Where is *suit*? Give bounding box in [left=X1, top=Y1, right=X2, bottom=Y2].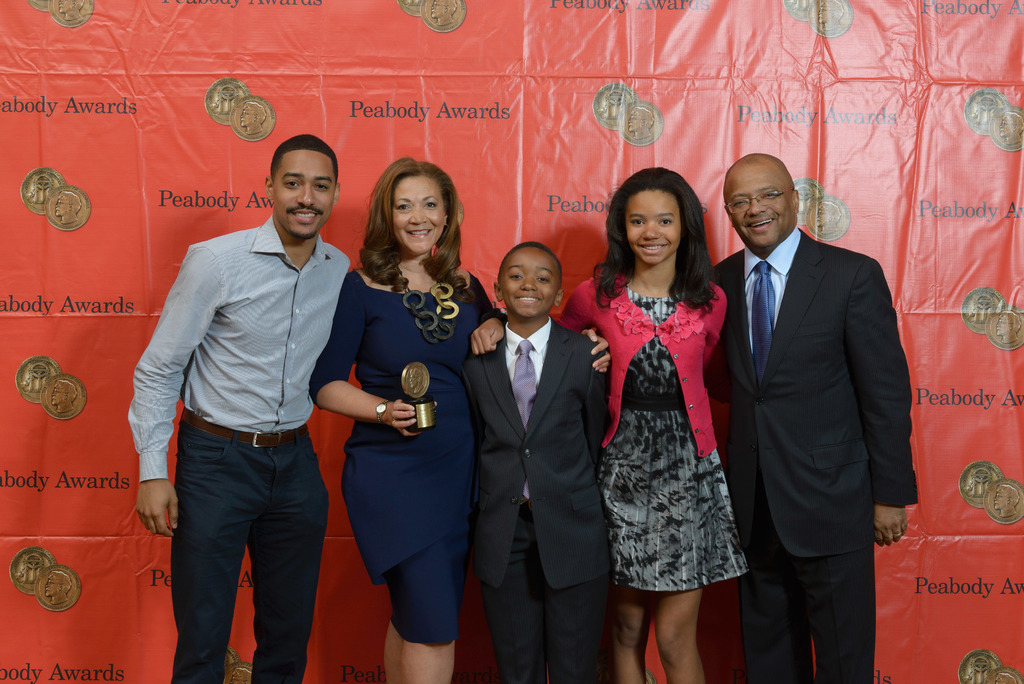
[left=703, top=228, right=917, bottom=676].
